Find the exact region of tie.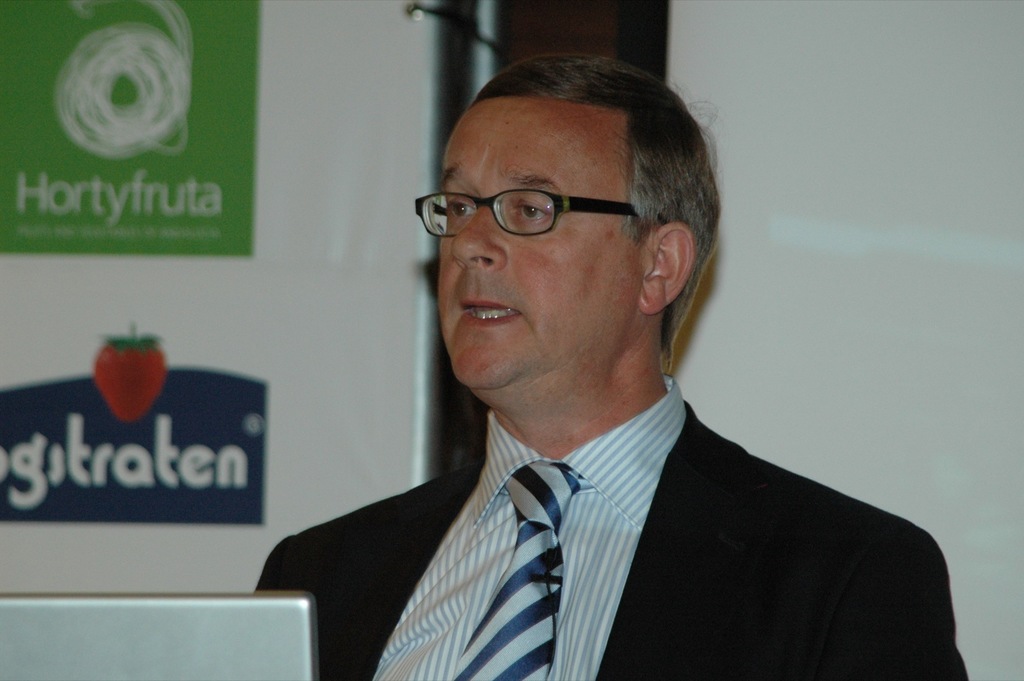
Exact region: bbox=(452, 467, 576, 680).
